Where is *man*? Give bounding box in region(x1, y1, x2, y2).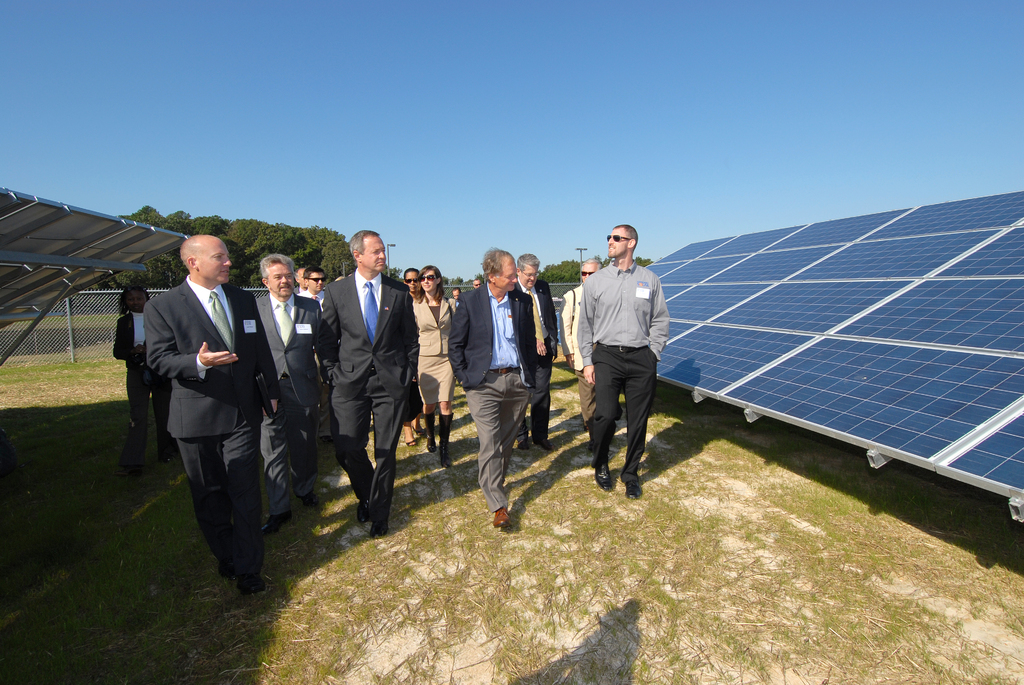
region(403, 267, 417, 294).
